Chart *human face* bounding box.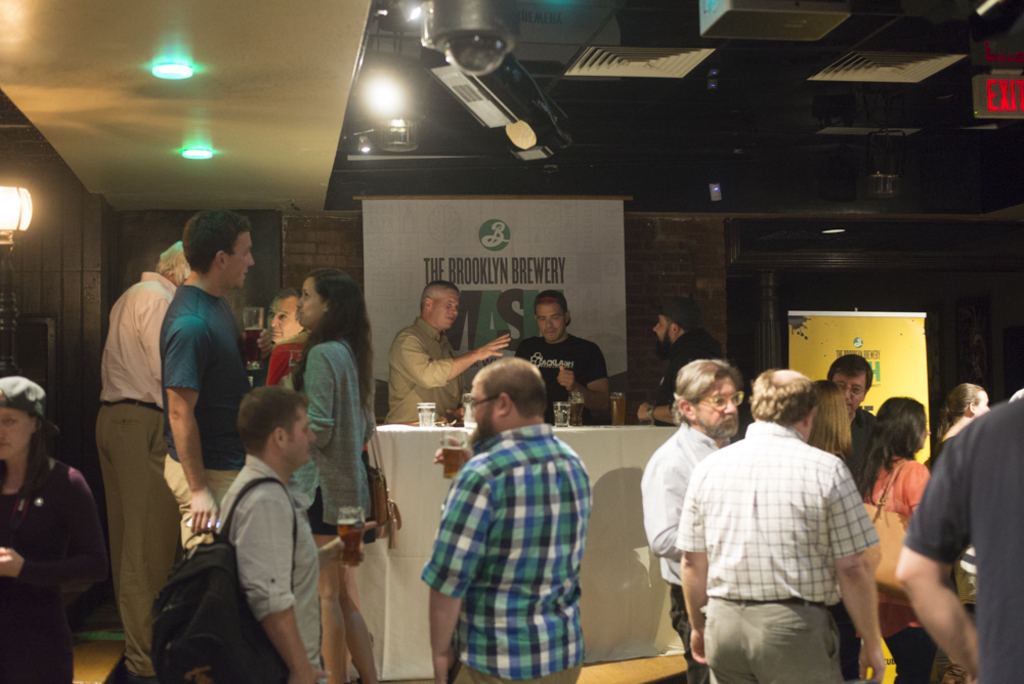
Charted: [286,405,315,473].
